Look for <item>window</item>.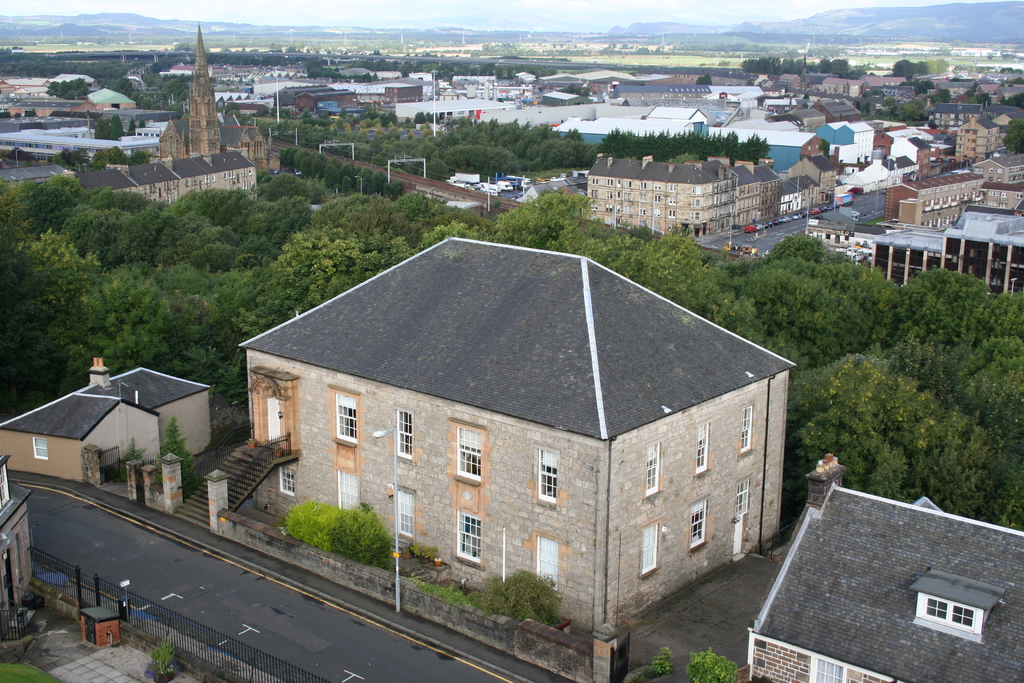
Found: crop(275, 466, 296, 497).
